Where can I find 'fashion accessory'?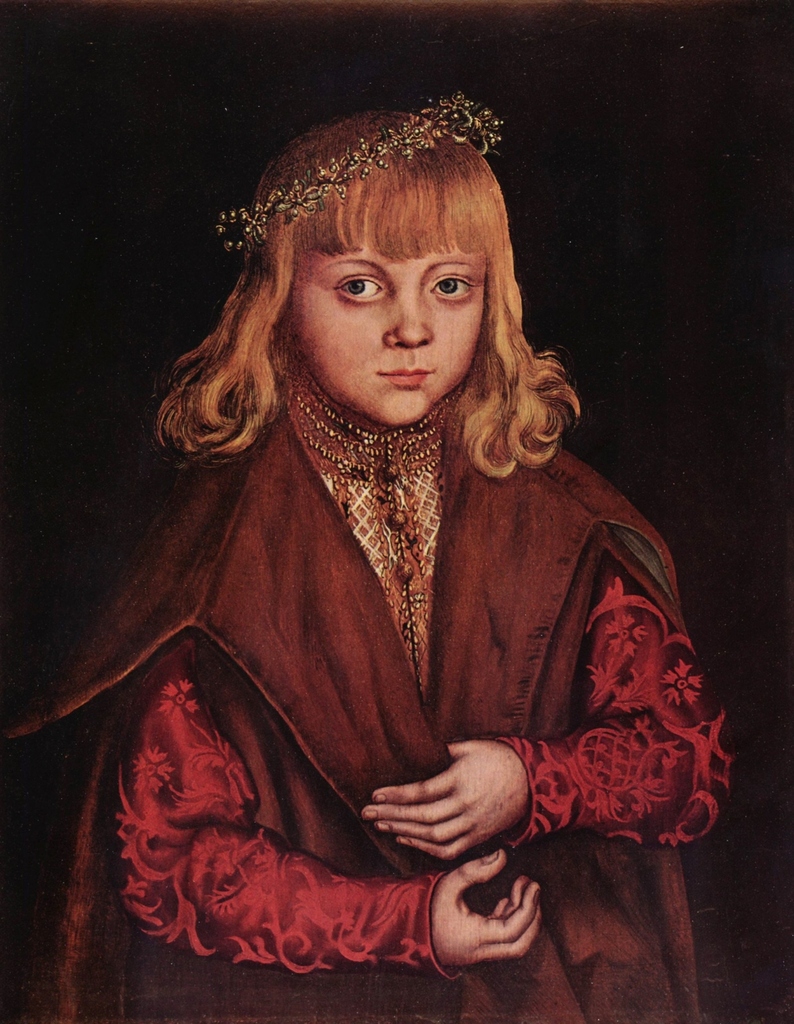
You can find it at (307, 394, 451, 479).
